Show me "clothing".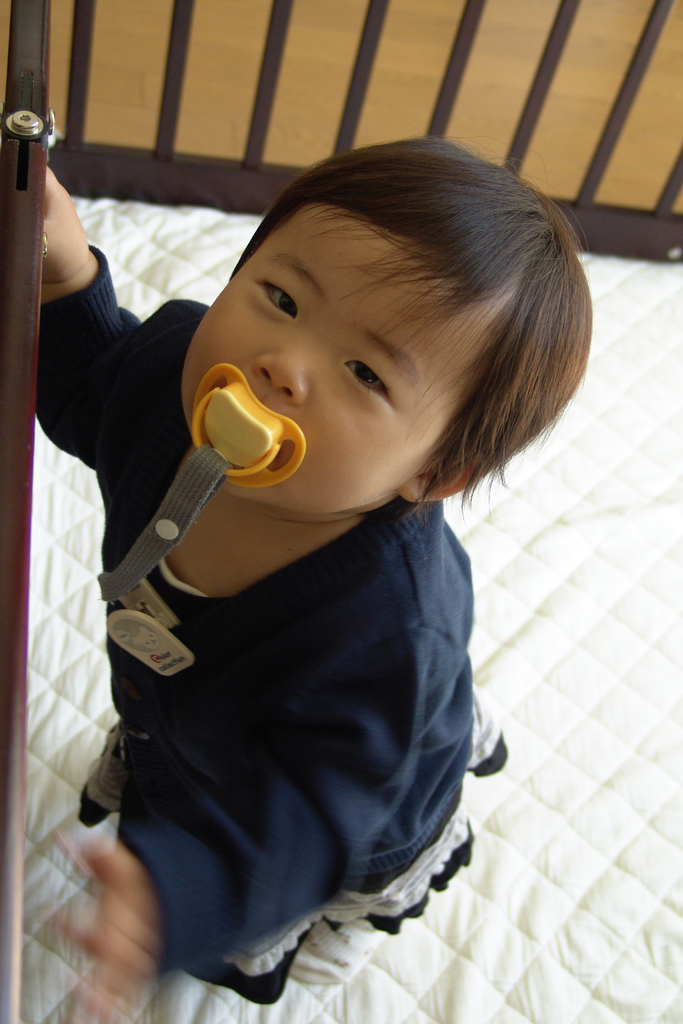
"clothing" is here: 28 225 490 963.
